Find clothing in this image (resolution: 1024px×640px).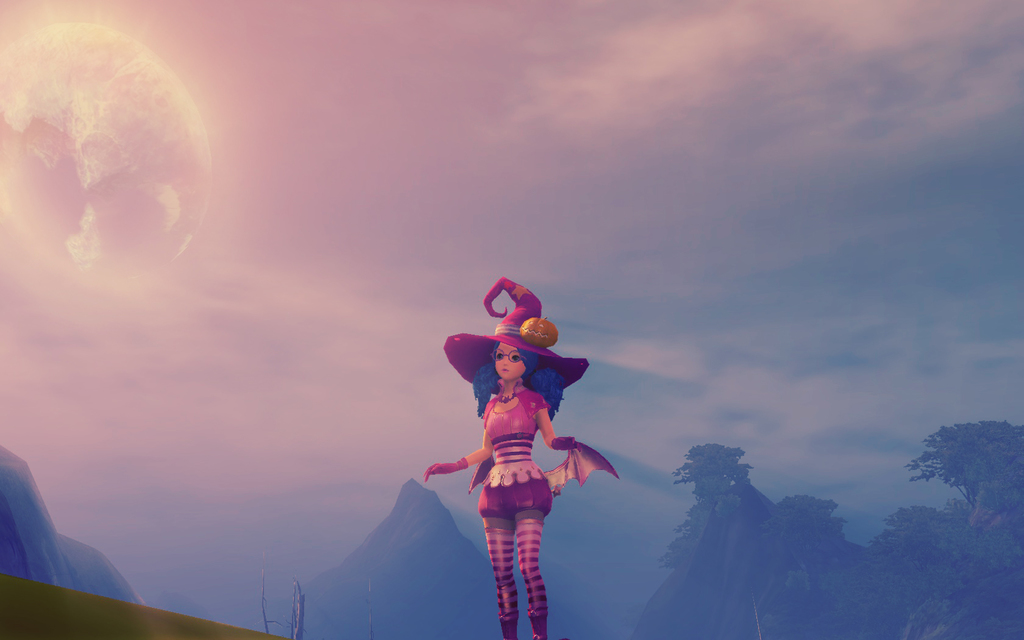
bbox(407, 260, 613, 639).
